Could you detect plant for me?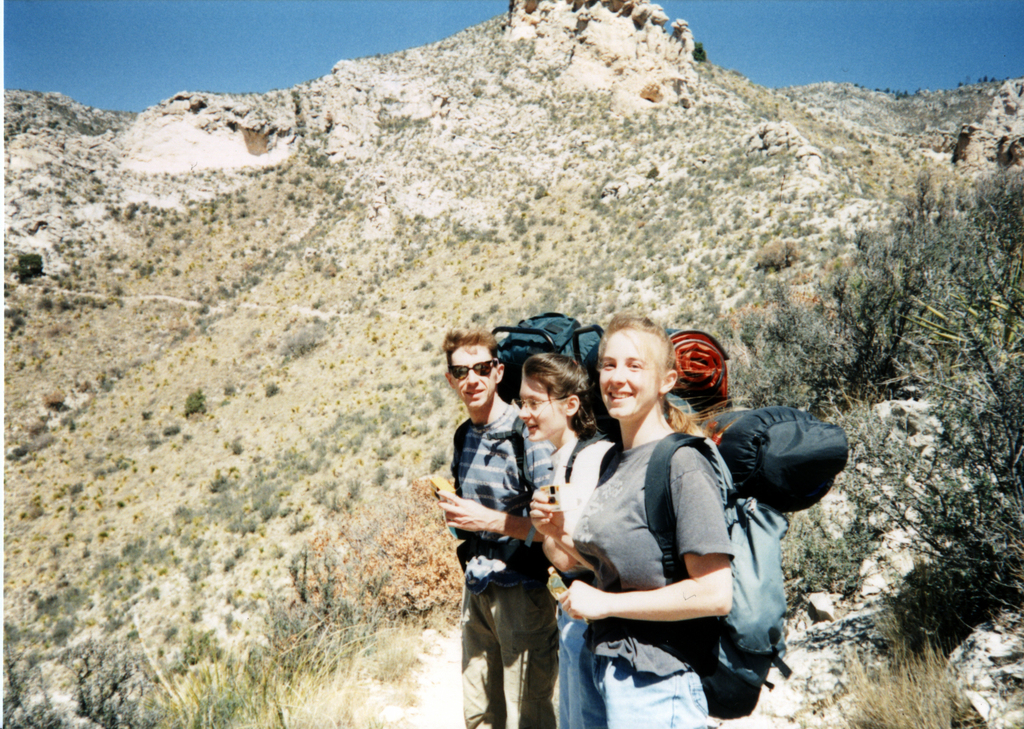
Detection result: (x1=491, y1=237, x2=503, y2=245).
